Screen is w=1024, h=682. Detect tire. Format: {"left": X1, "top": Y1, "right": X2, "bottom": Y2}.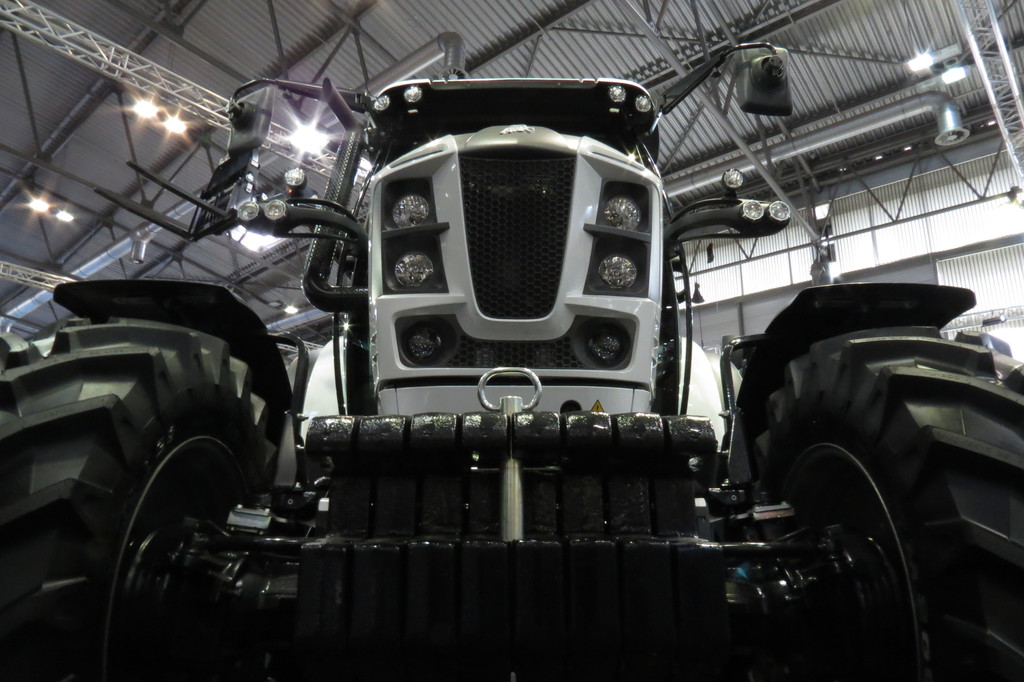
{"left": 756, "top": 324, "right": 1023, "bottom": 681}.
